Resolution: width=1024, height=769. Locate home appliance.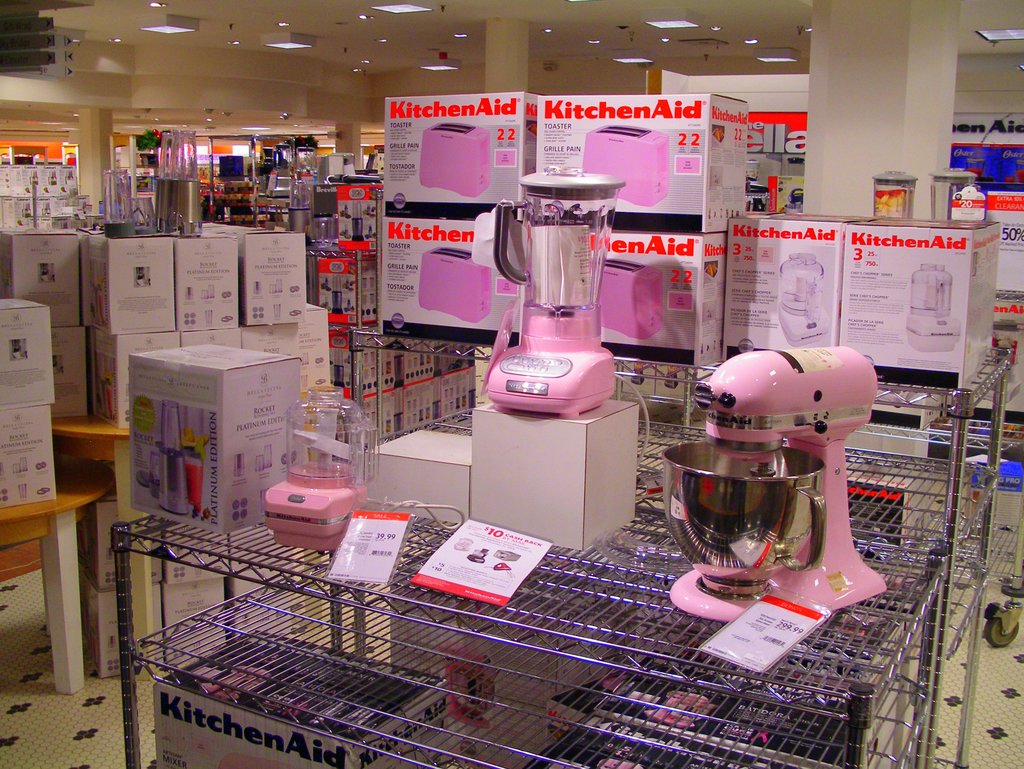
582:125:671:206.
